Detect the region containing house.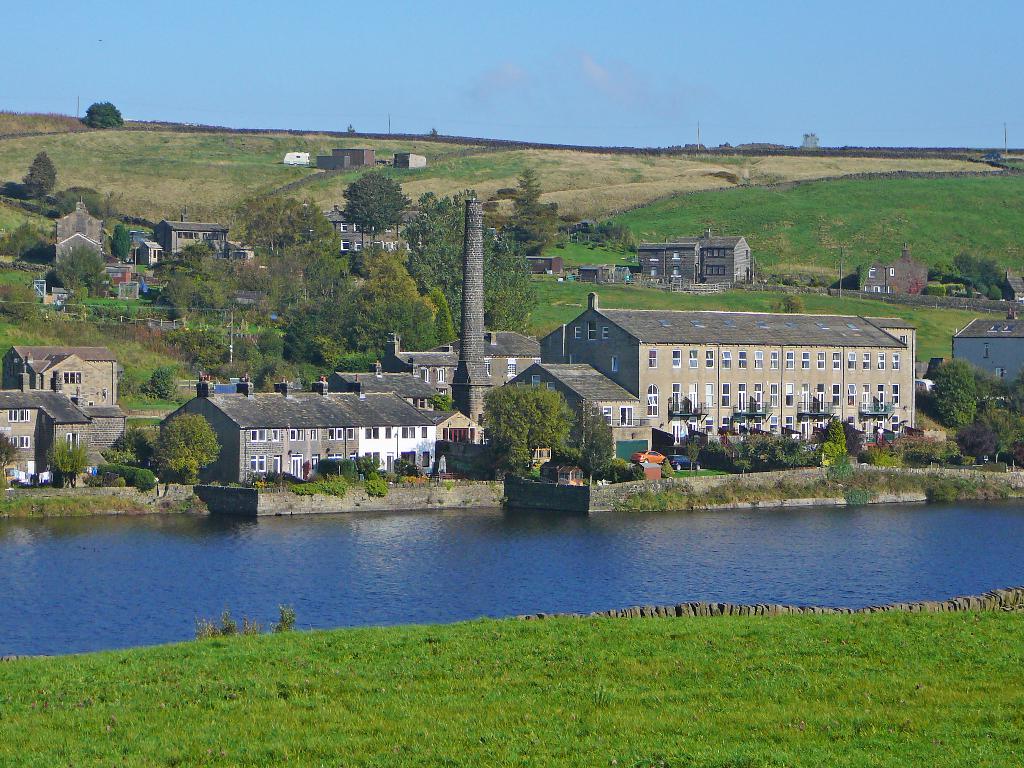
select_region(0, 337, 143, 408).
